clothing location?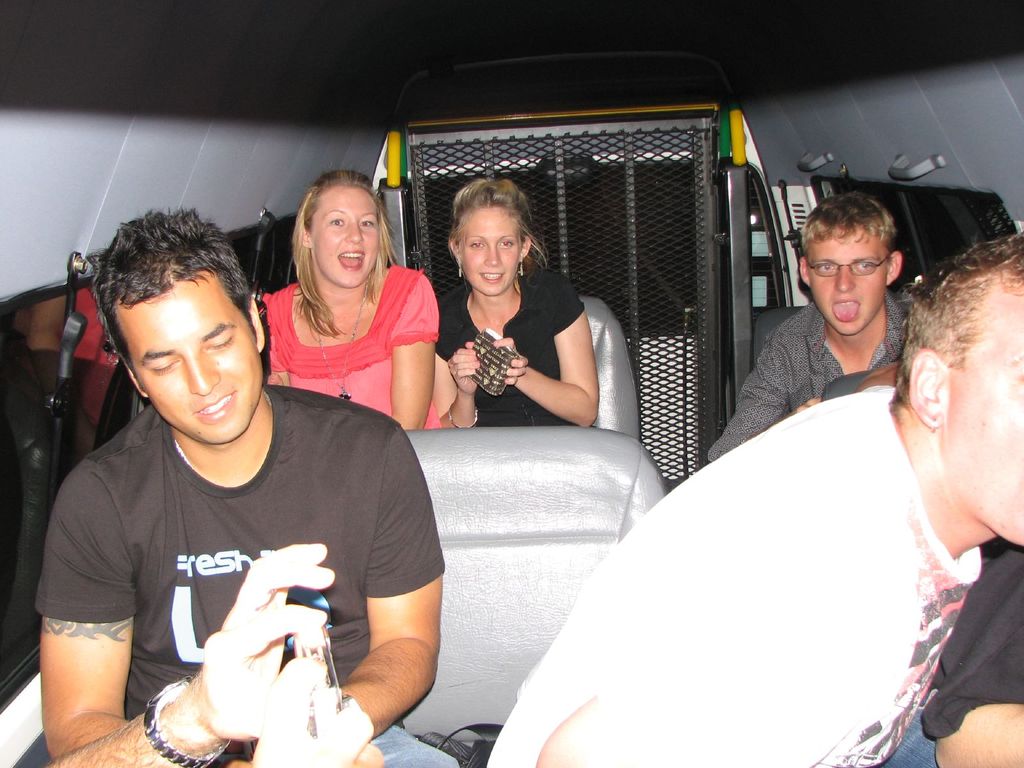
locate(708, 292, 912, 468)
